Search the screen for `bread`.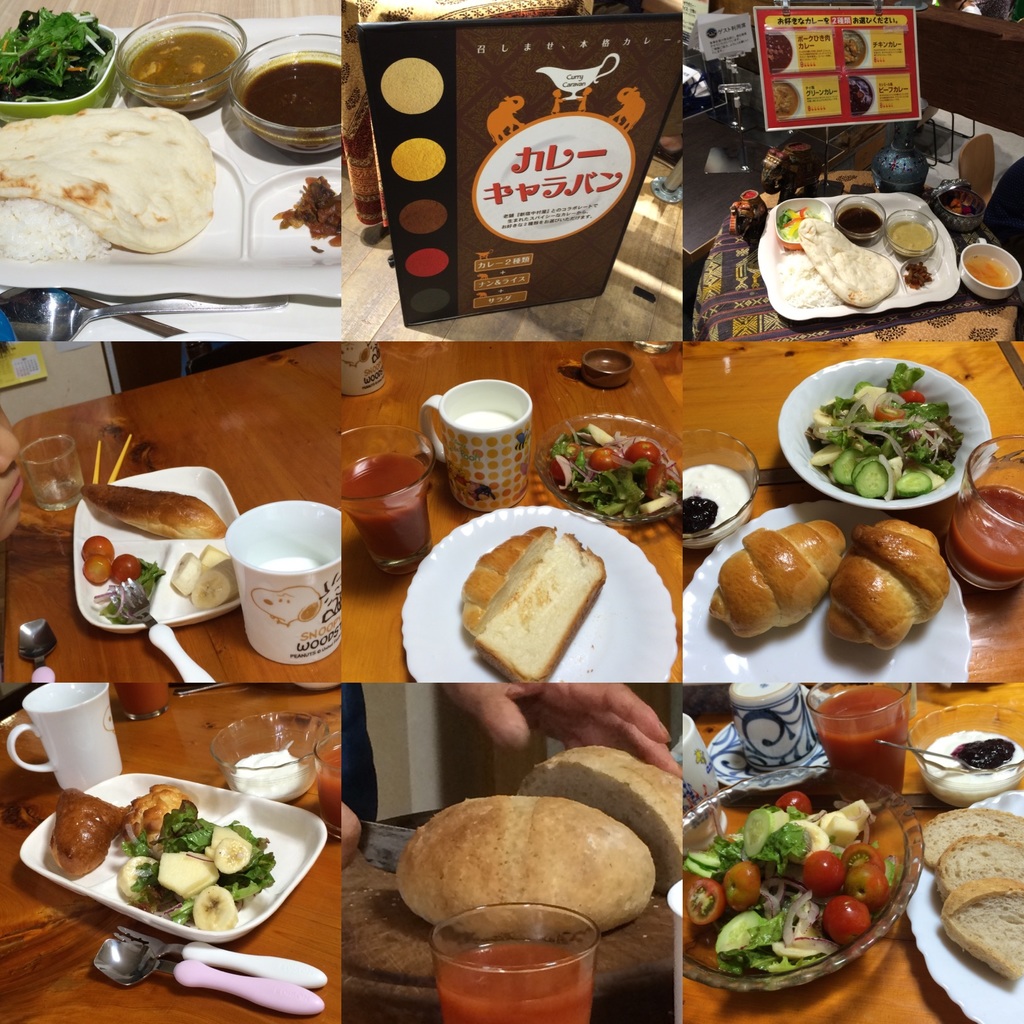
Found at {"x1": 703, "y1": 518, "x2": 849, "y2": 640}.
